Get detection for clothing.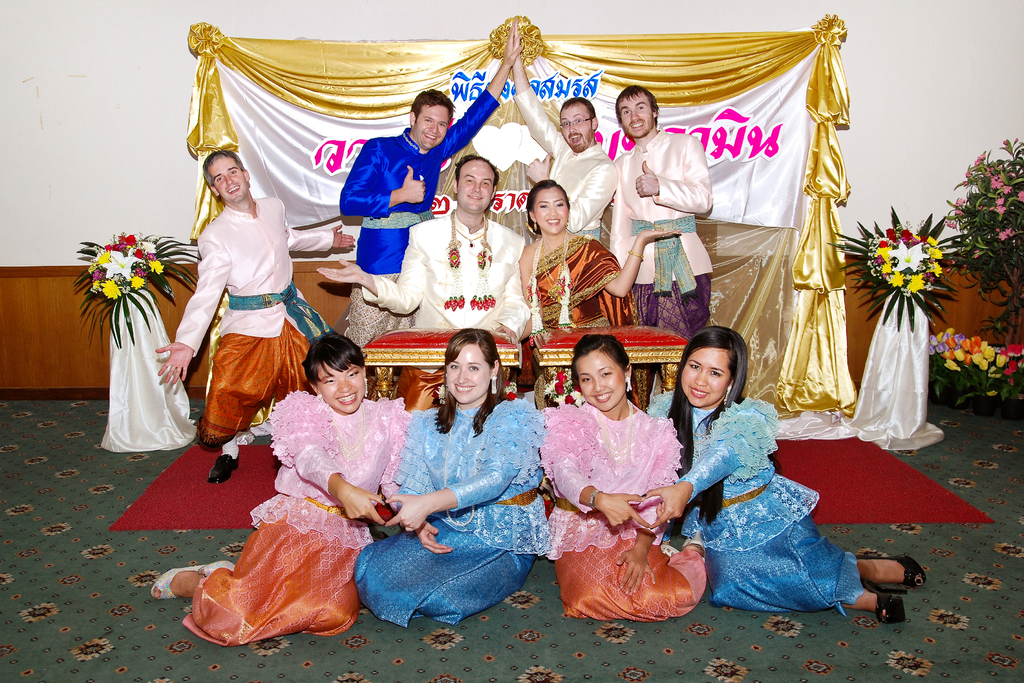
Detection: {"left": 184, "top": 393, "right": 404, "bottom": 650}.
